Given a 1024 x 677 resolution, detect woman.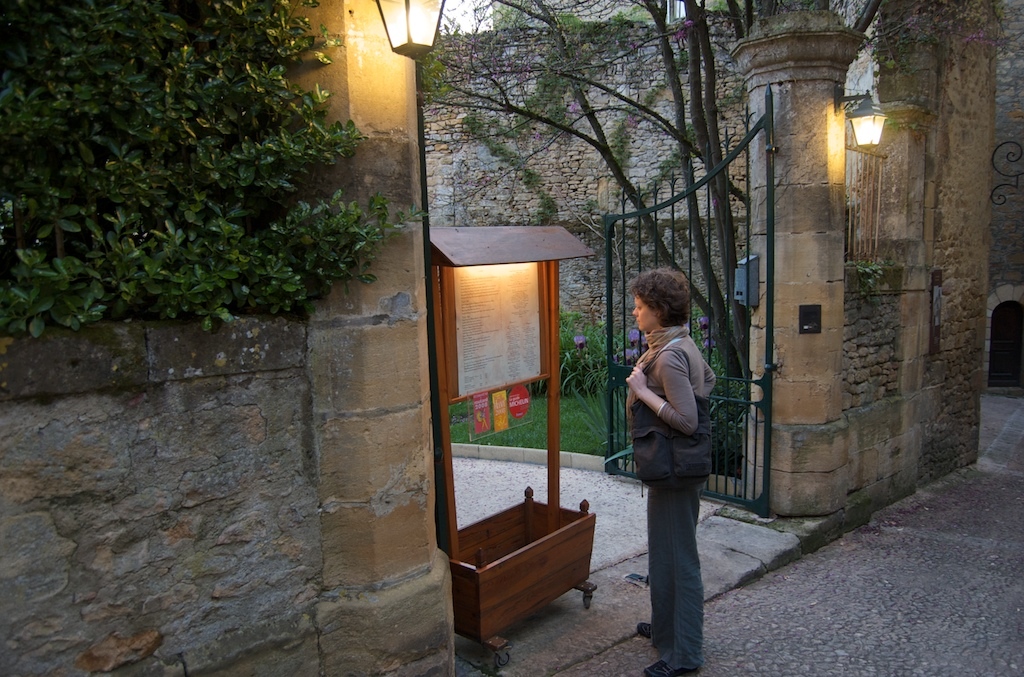
bbox(617, 245, 718, 656).
